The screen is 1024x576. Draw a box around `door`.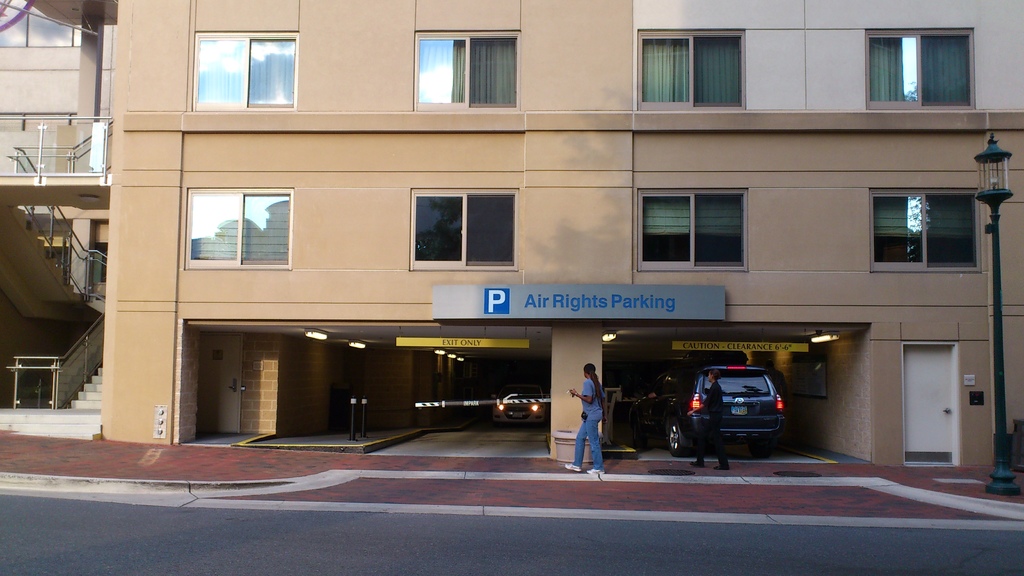
<bbox>196, 335, 240, 434</bbox>.
